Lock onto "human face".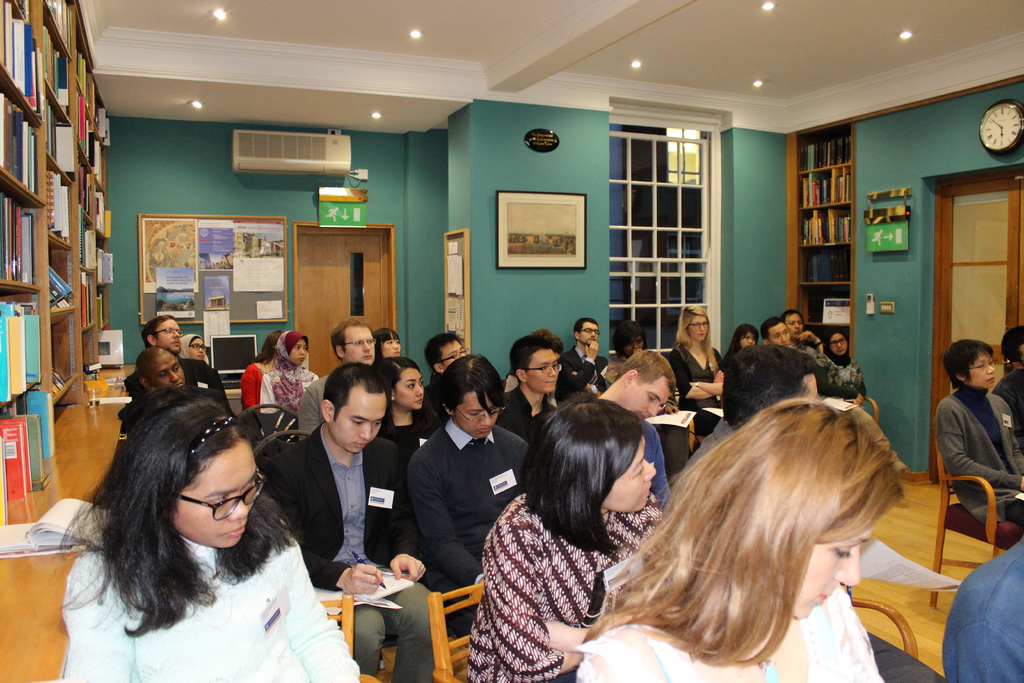
Locked: 827/330/847/358.
